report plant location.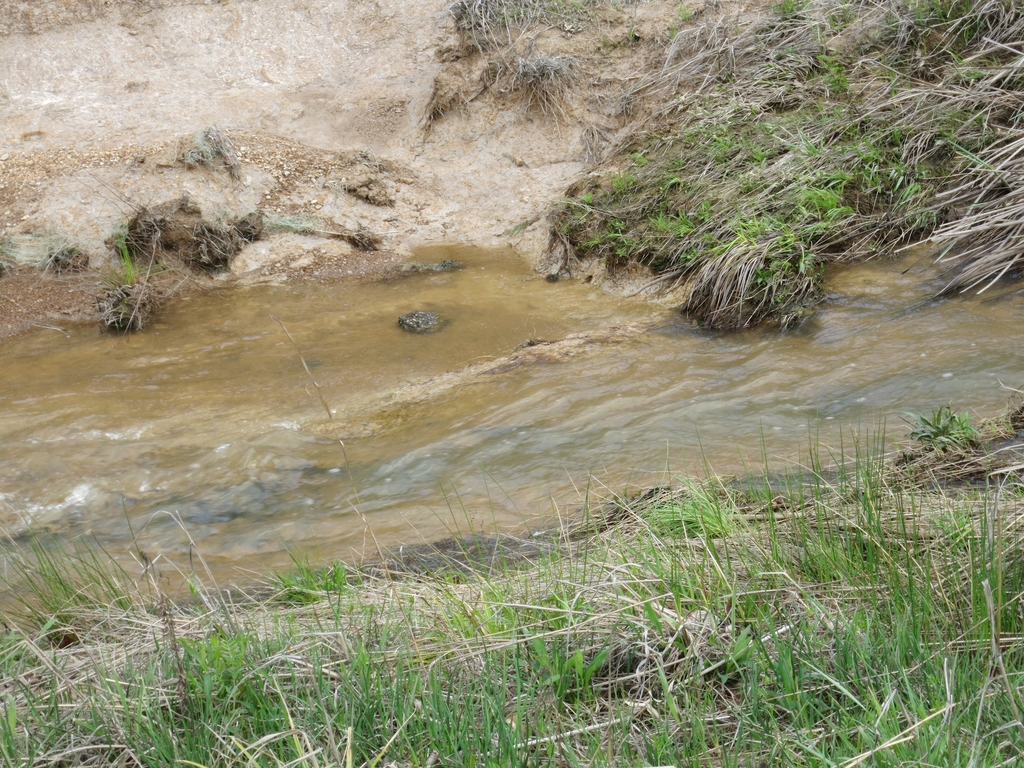
Report: x1=821 y1=202 x2=854 y2=220.
